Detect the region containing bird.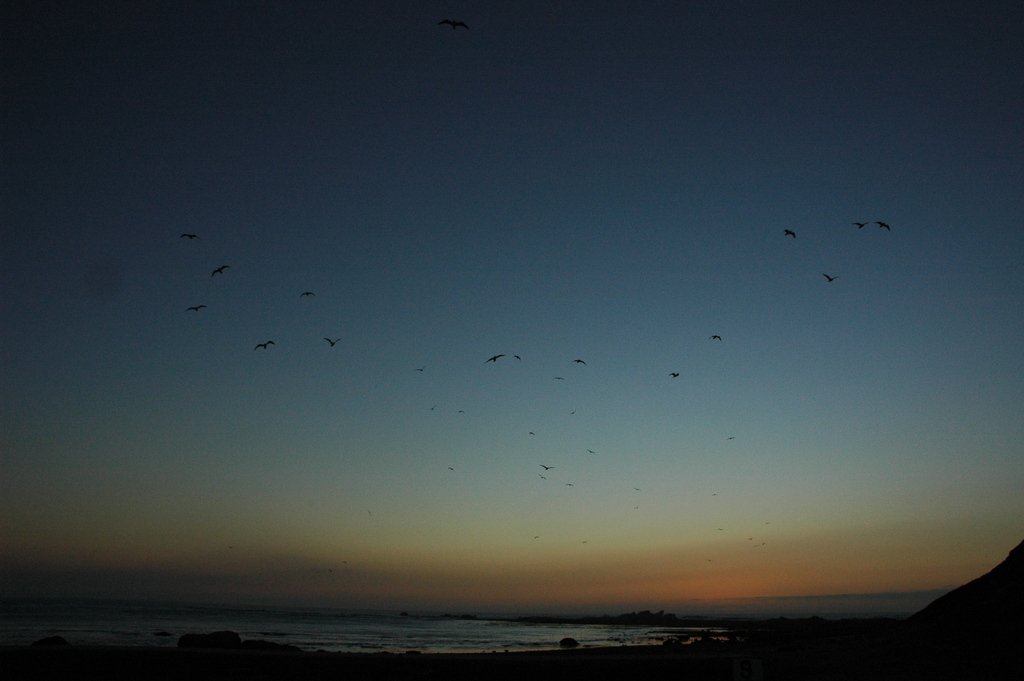
(482, 356, 508, 365).
